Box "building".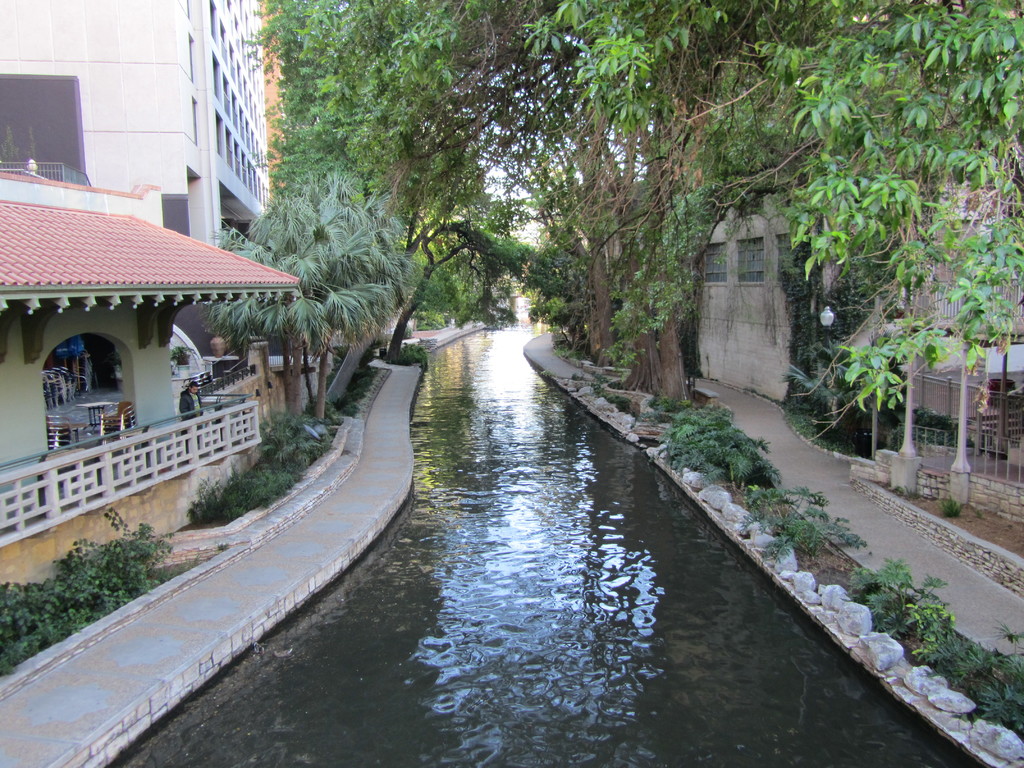
<region>0, 0, 272, 261</region>.
